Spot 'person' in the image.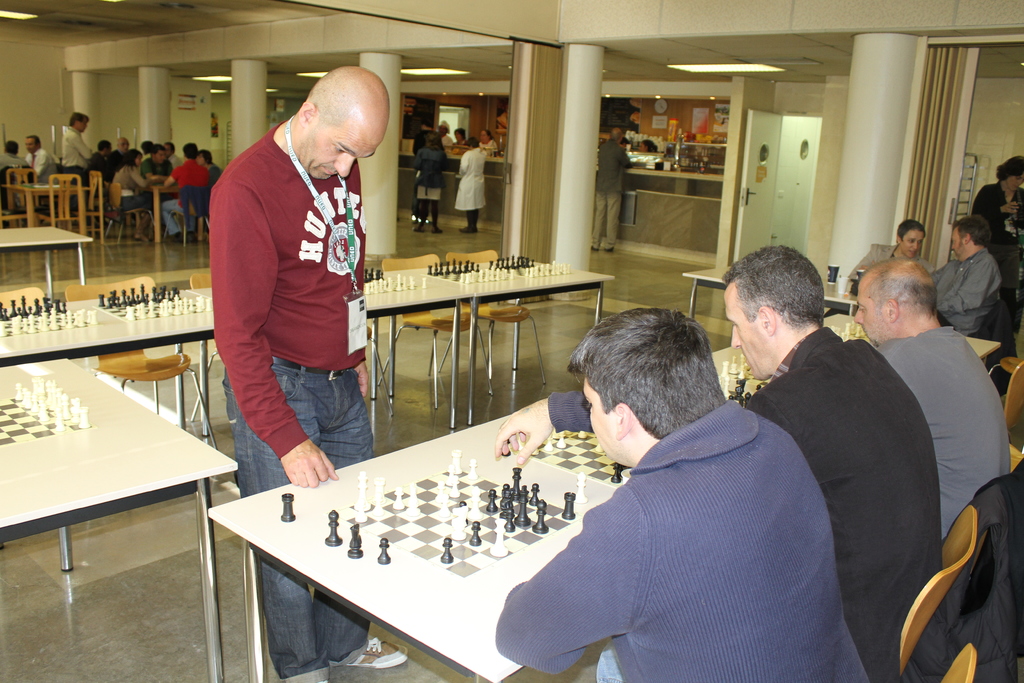
'person' found at (x1=842, y1=220, x2=932, y2=280).
